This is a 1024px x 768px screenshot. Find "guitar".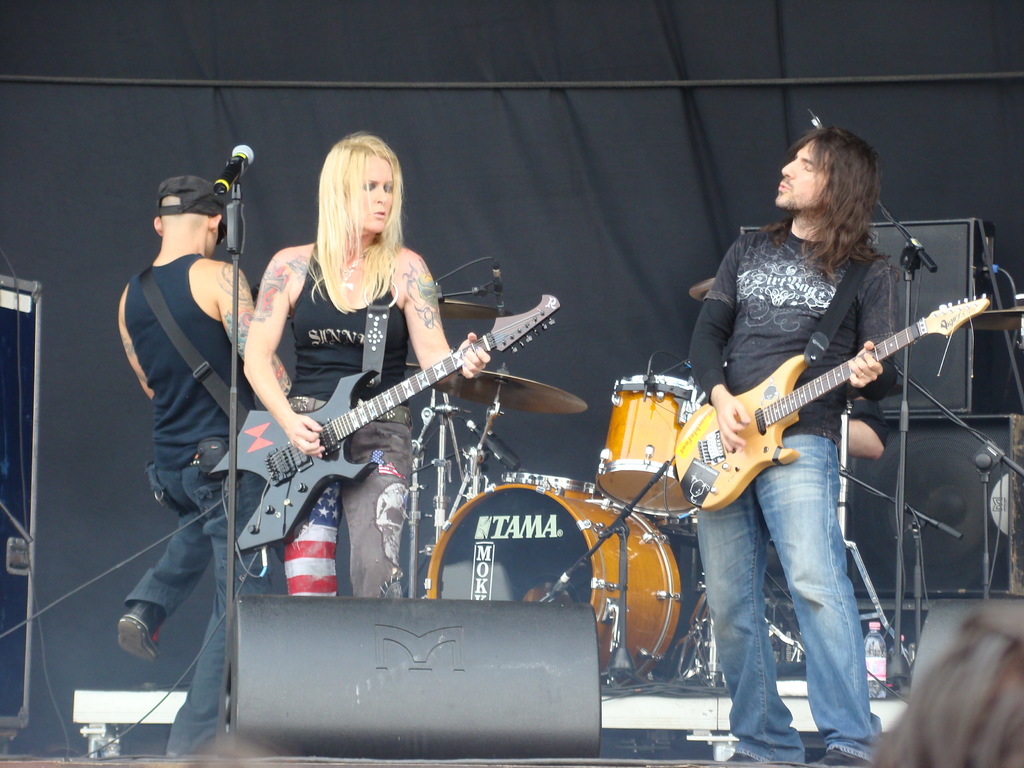
Bounding box: crop(212, 289, 559, 565).
